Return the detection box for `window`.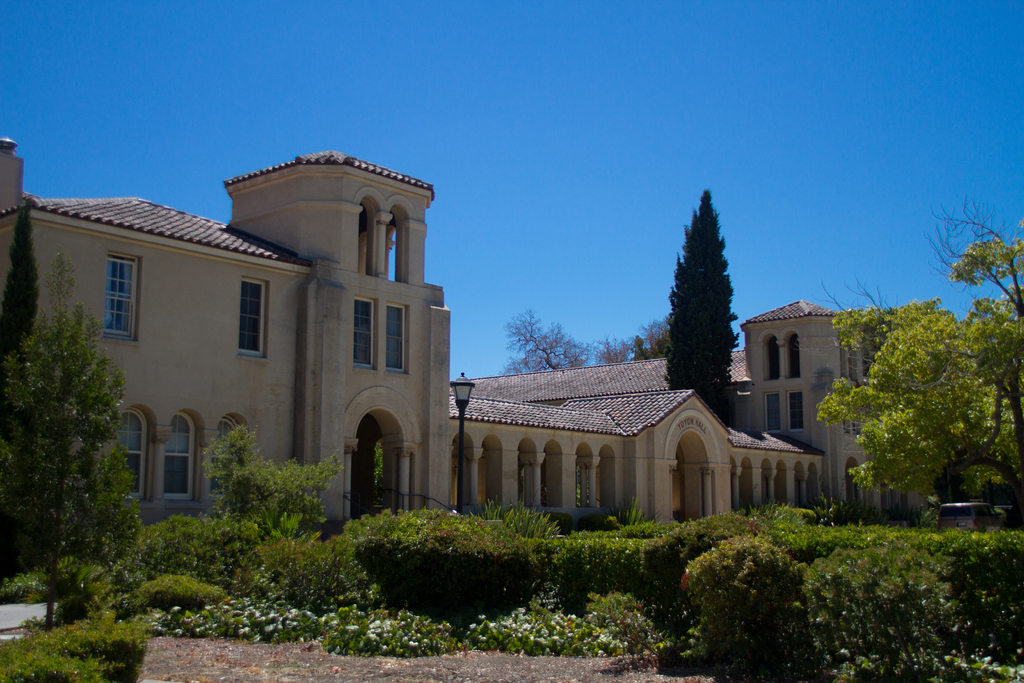
x1=387, y1=303, x2=404, y2=368.
